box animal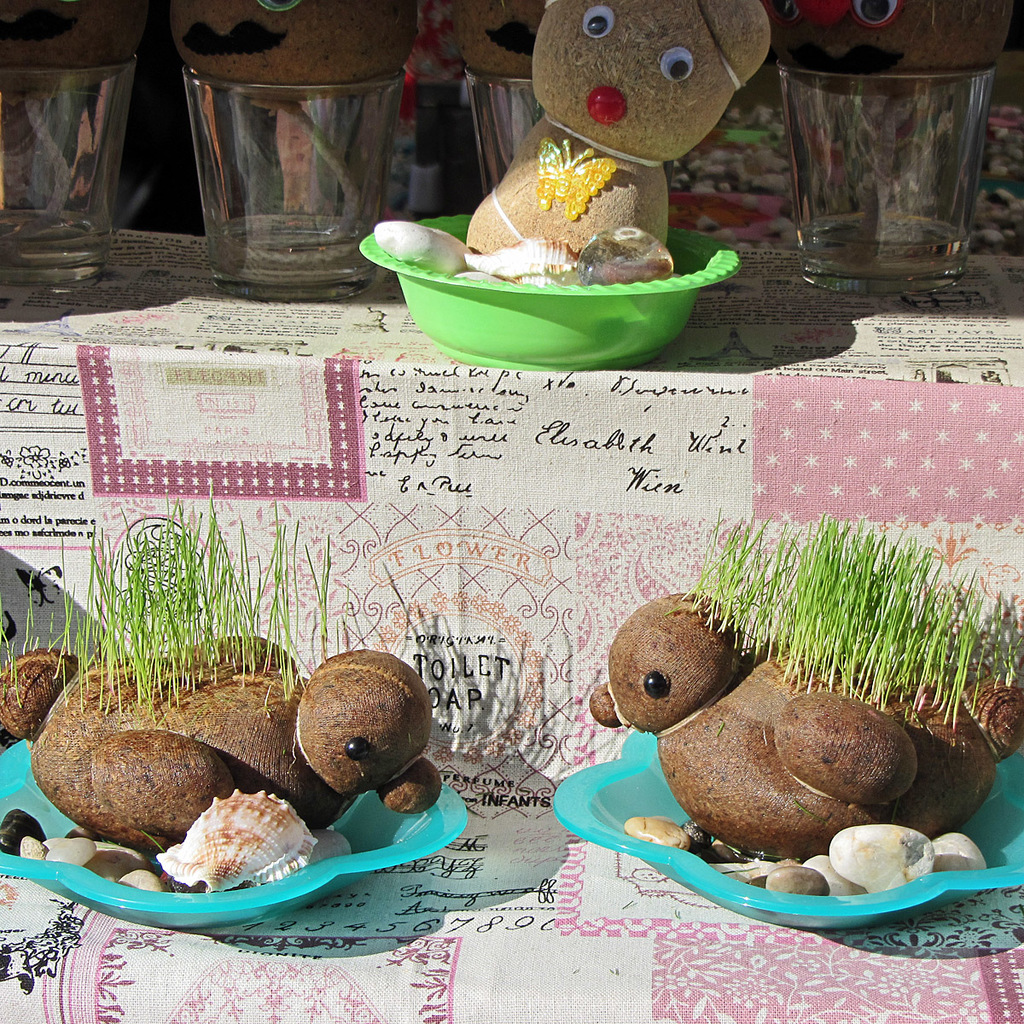
x1=451 y1=0 x2=560 y2=107
